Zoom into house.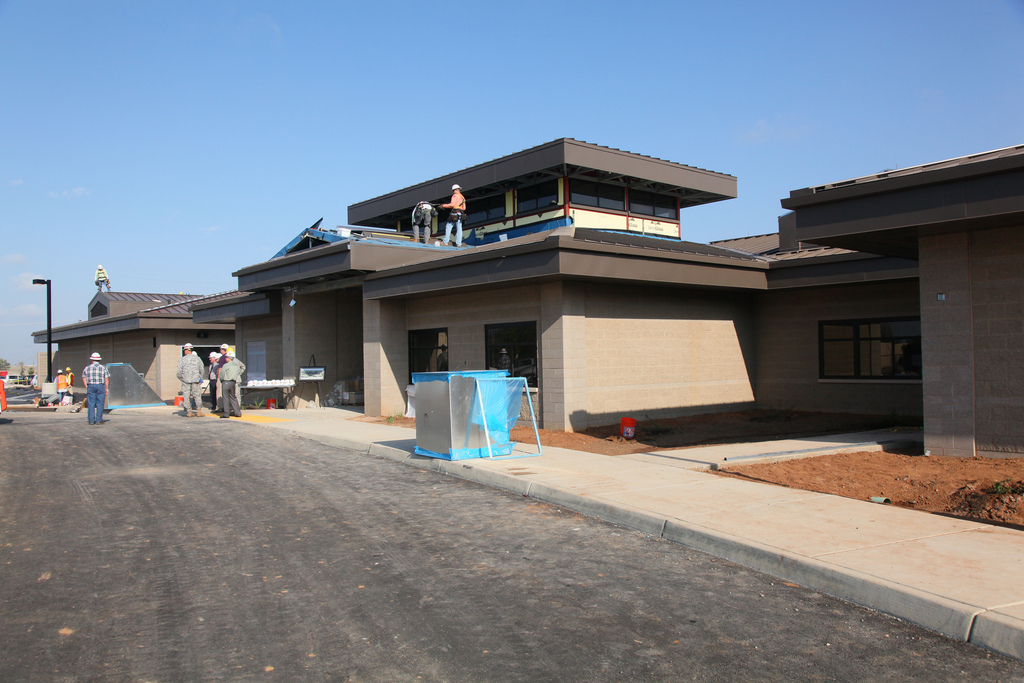
Zoom target: l=31, t=295, r=235, b=404.
